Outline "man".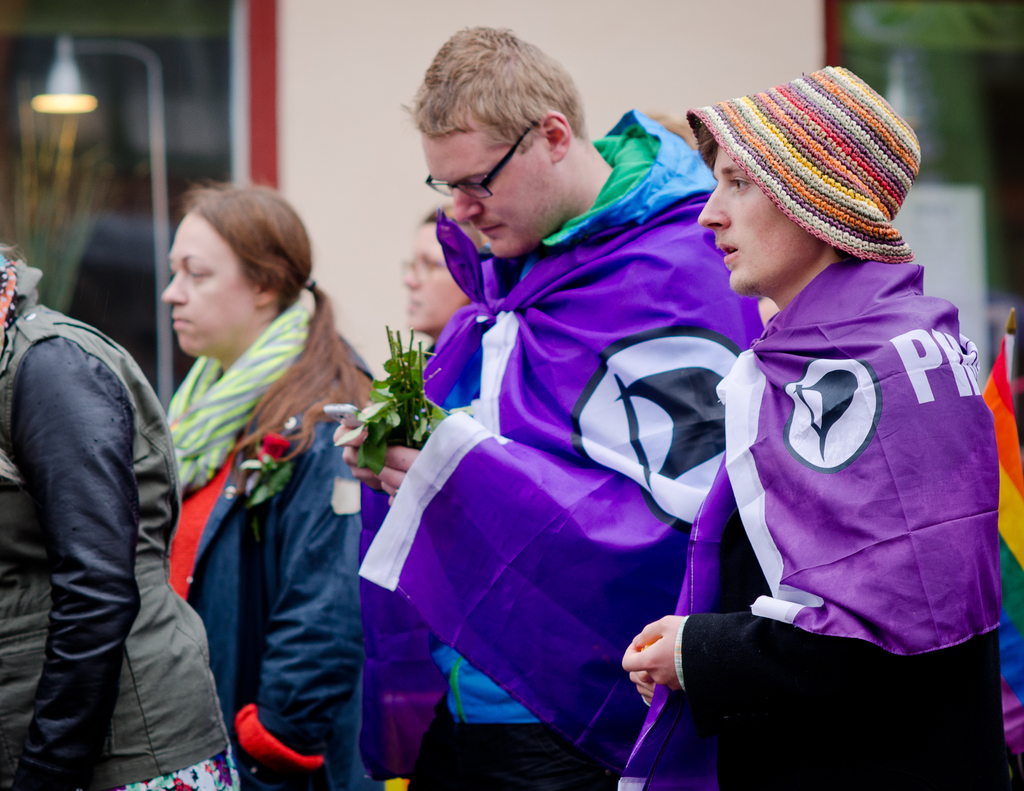
Outline: x1=332, y1=26, x2=772, y2=790.
